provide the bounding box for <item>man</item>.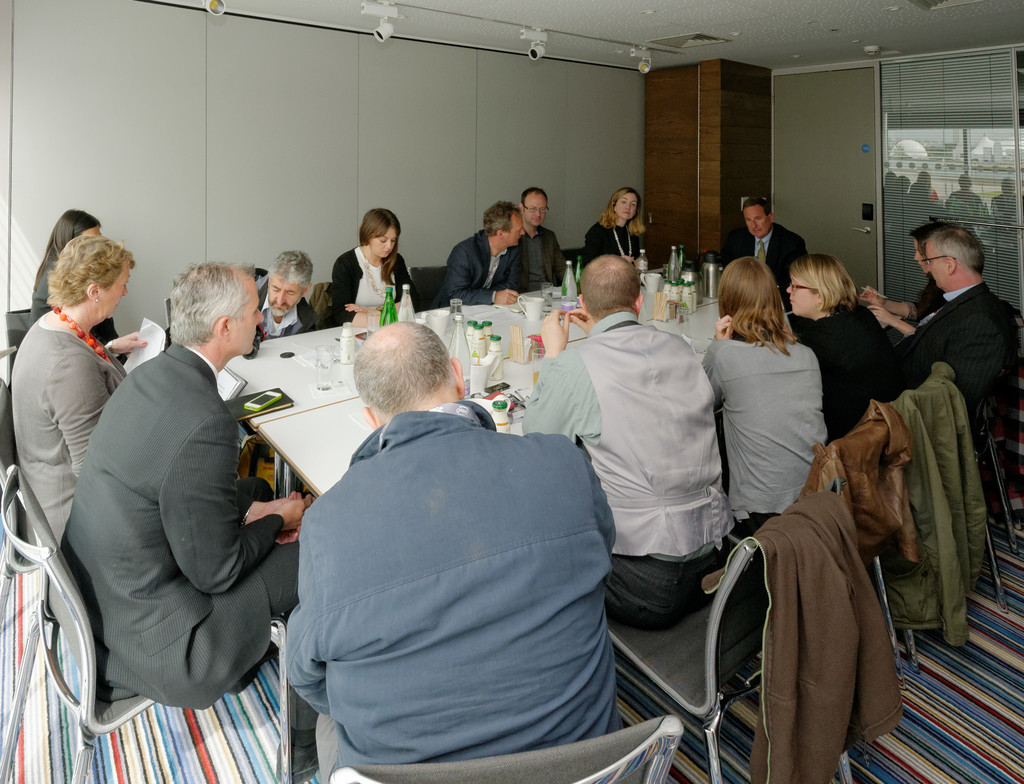
54 259 305 711.
